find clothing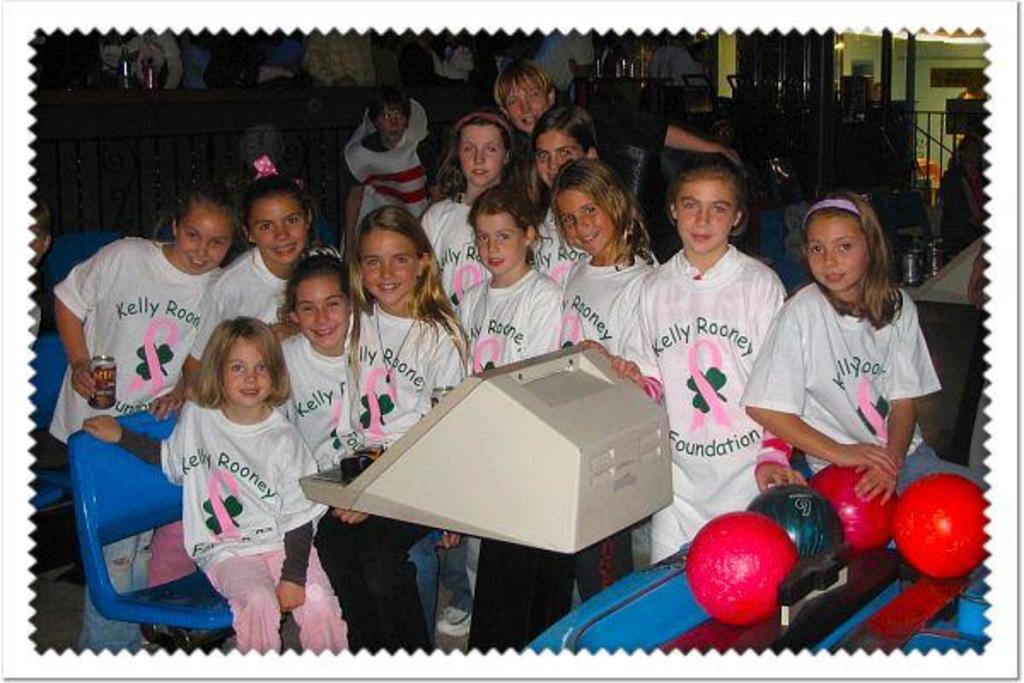
(left=152, top=367, right=309, bottom=642)
